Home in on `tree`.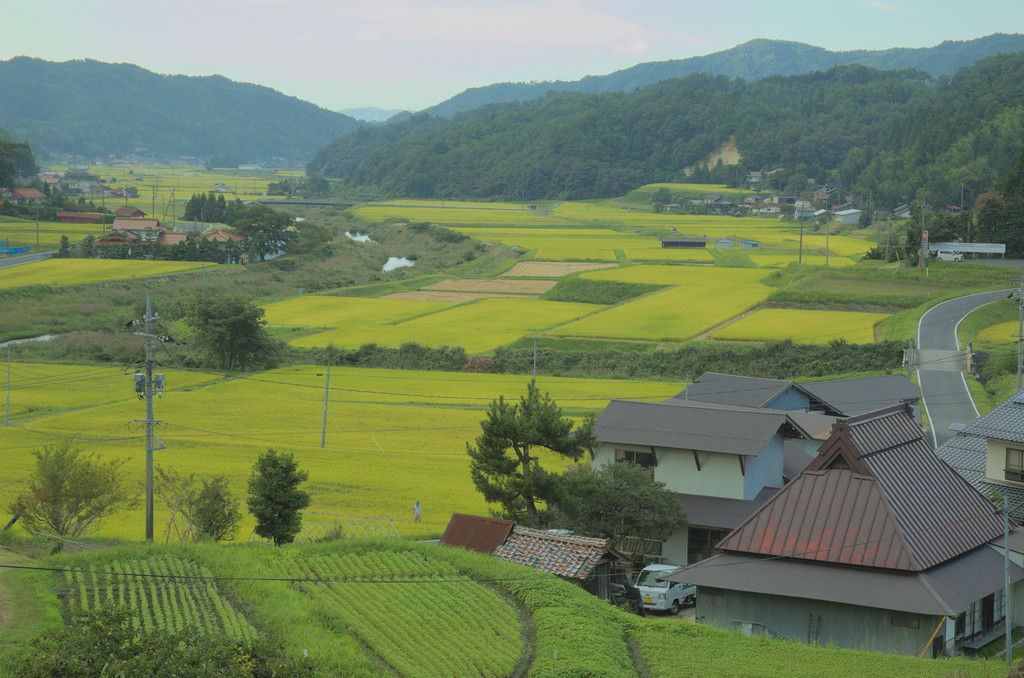
Homed in at [651, 184, 669, 214].
